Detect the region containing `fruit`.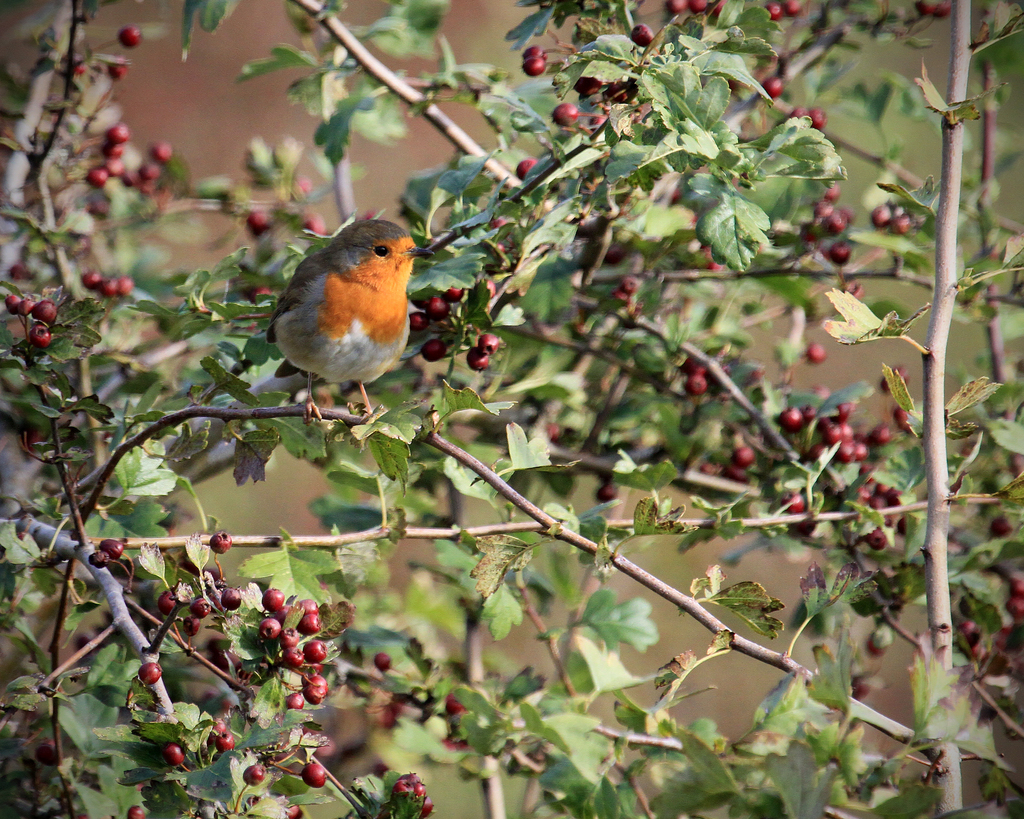
{"x1": 243, "y1": 766, "x2": 265, "y2": 785}.
